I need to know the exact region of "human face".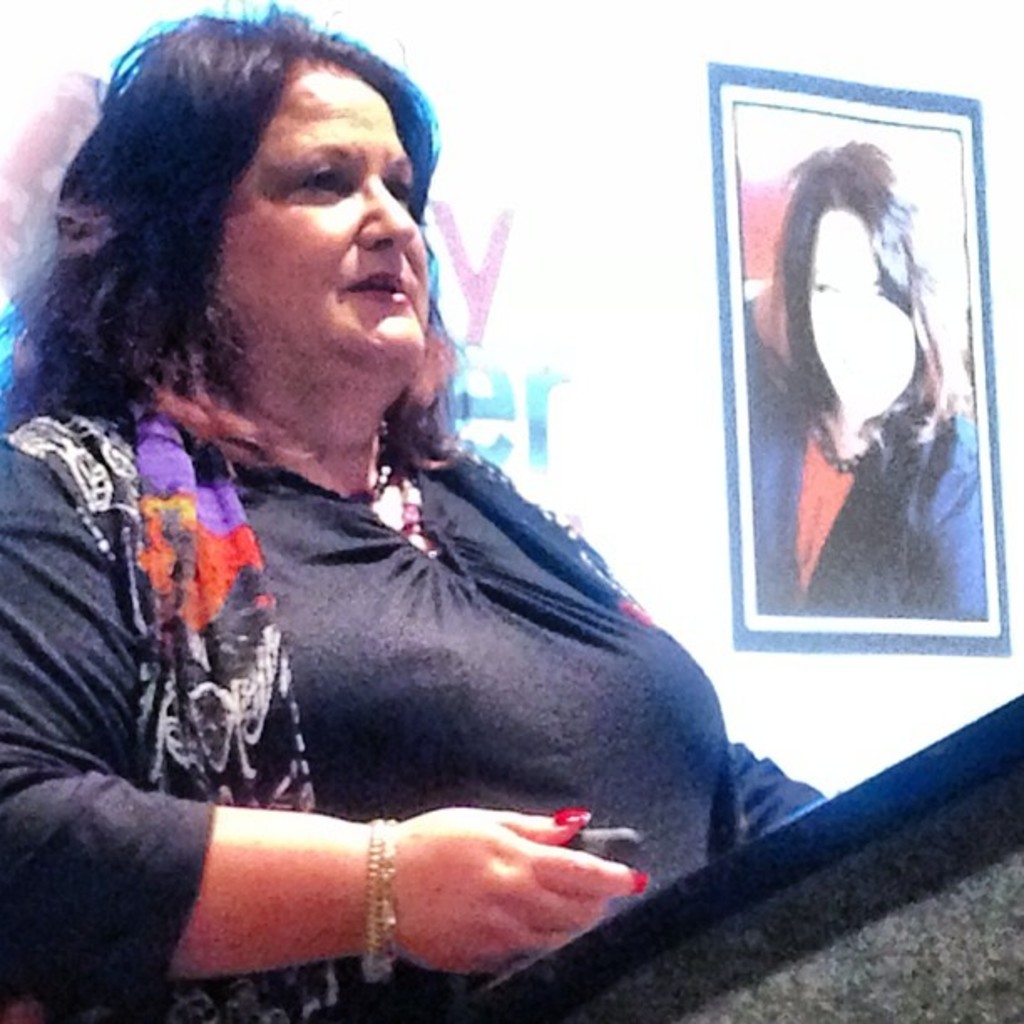
Region: (left=805, top=204, right=922, bottom=412).
